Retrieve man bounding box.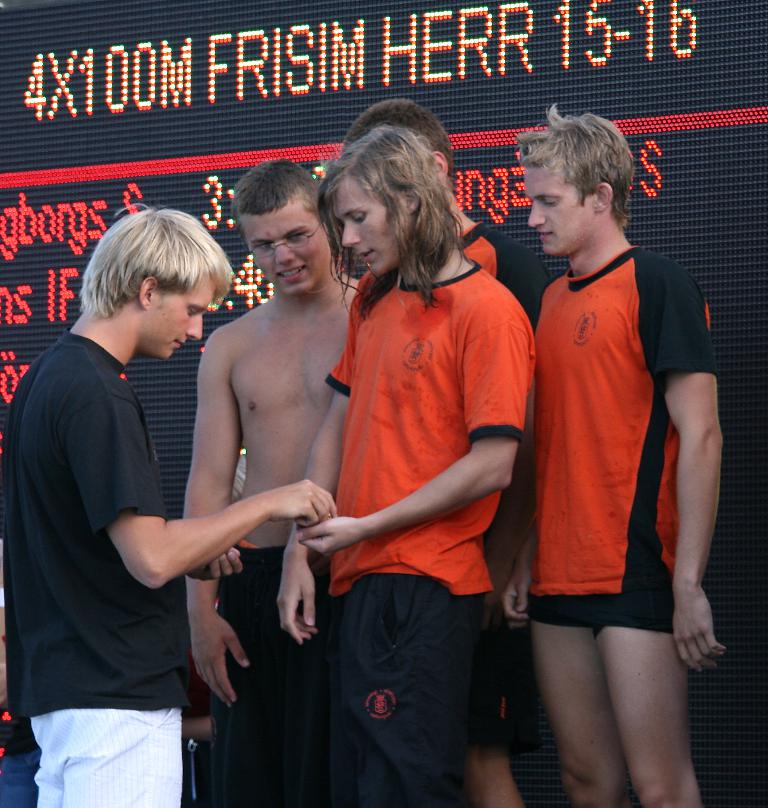
Bounding box: left=0, top=194, right=333, bottom=807.
